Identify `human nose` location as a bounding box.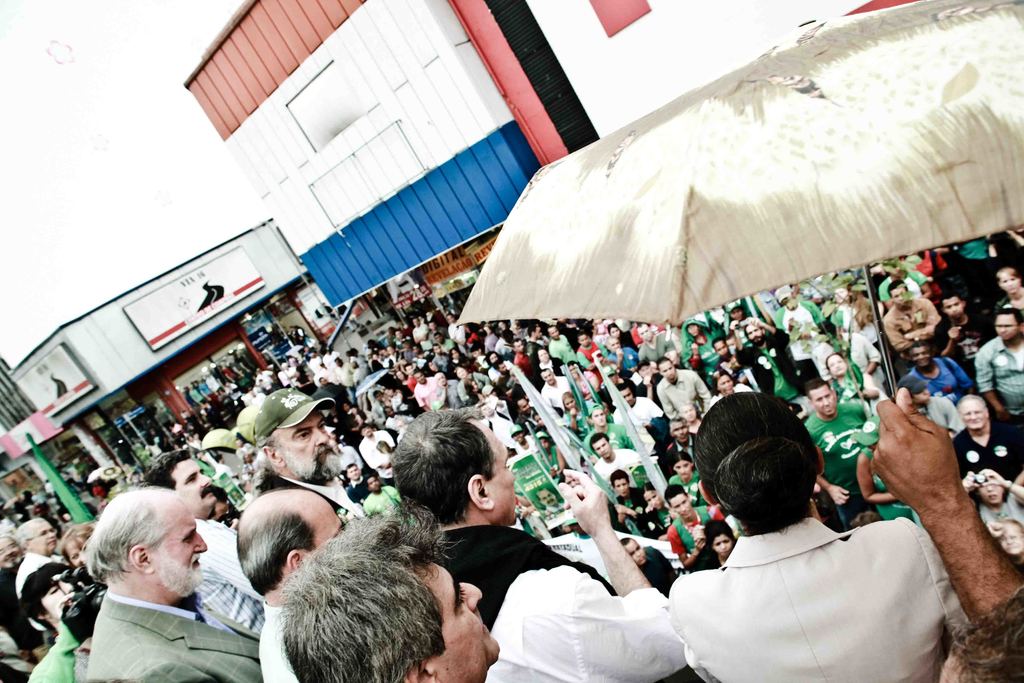
[719,541,724,551].
